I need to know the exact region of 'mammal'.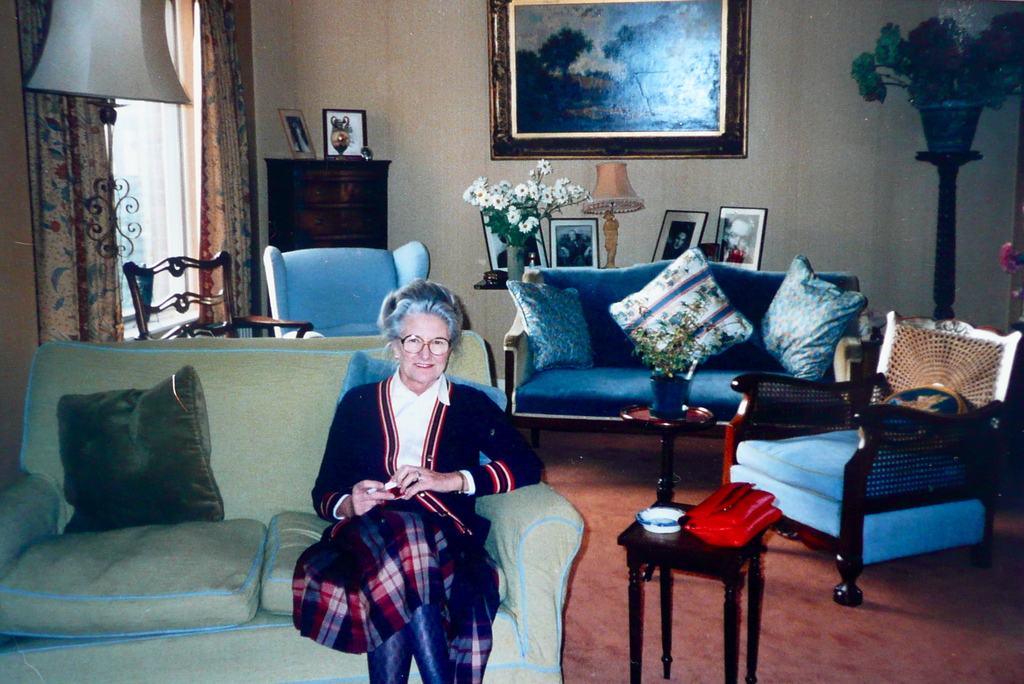
Region: rect(563, 228, 589, 263).
